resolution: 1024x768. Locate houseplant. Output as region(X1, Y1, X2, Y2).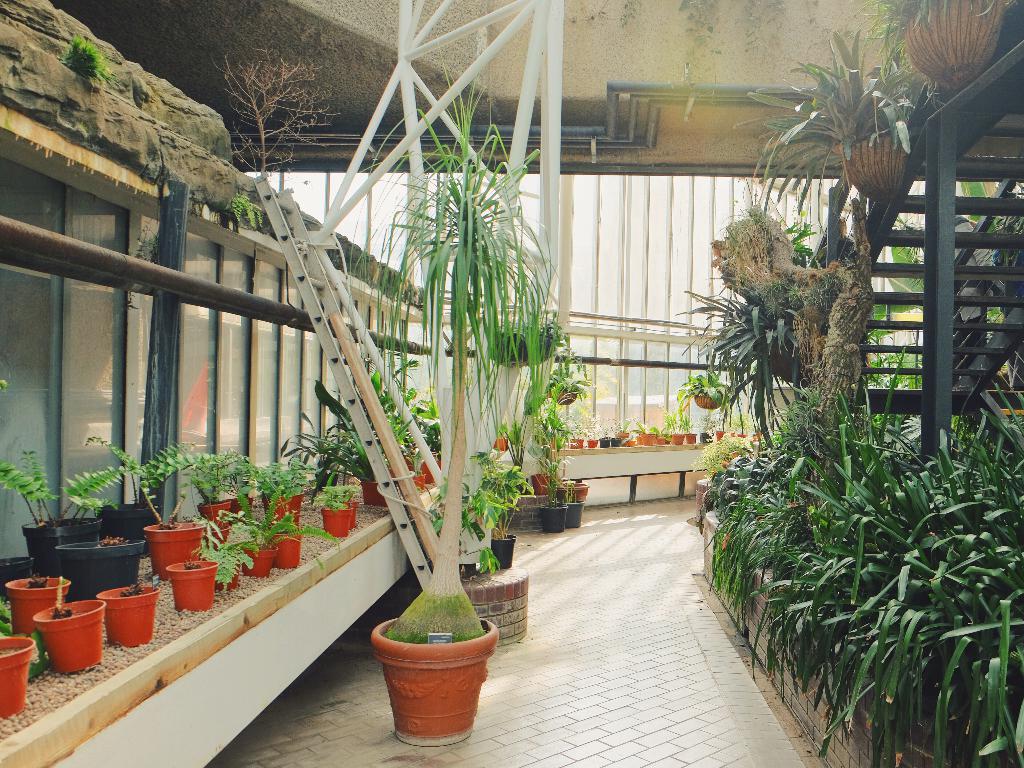
region(4, 570, 77, 646).
